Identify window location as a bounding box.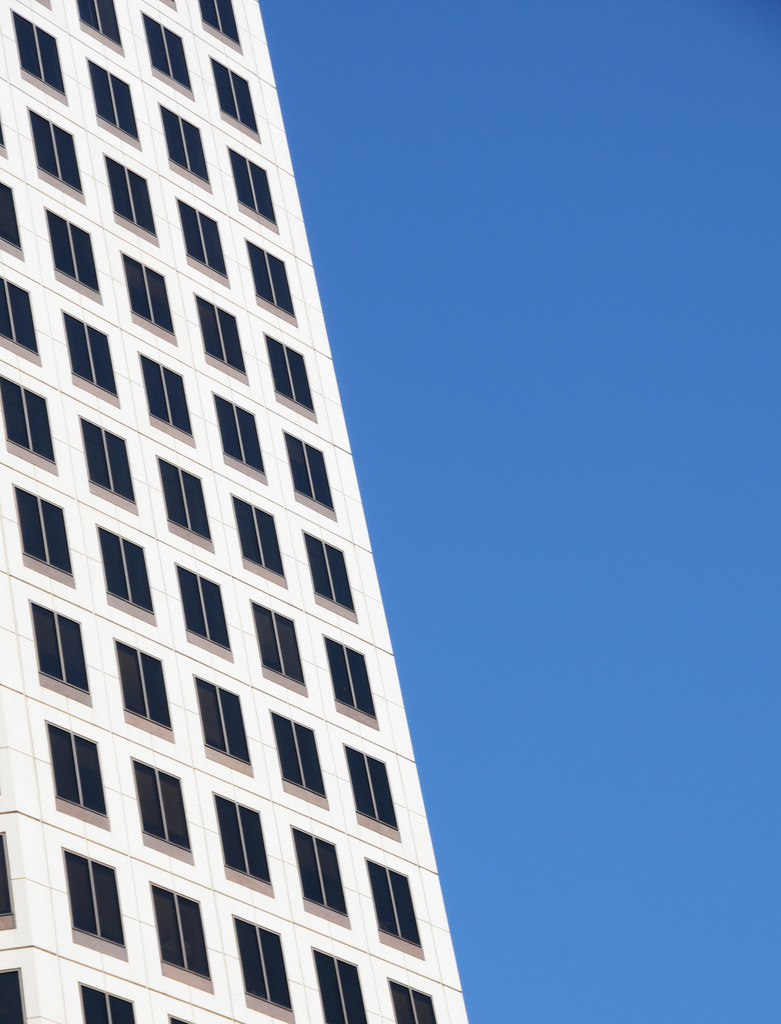
rect(8, 483, 78, 585).
